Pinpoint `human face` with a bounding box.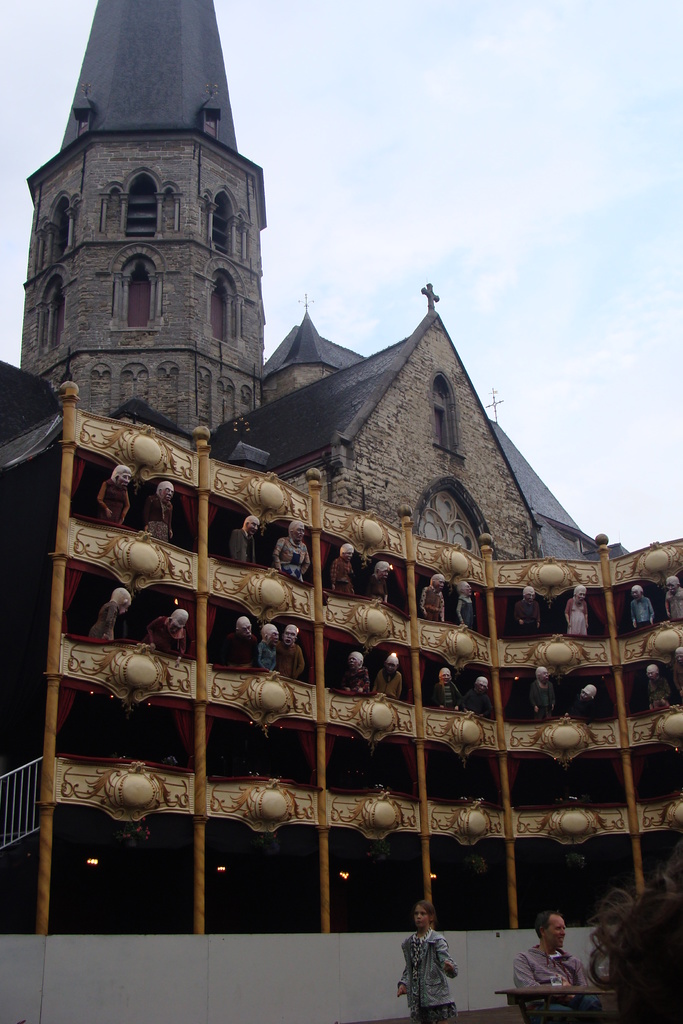
box=[660, 567, 682, 602].
